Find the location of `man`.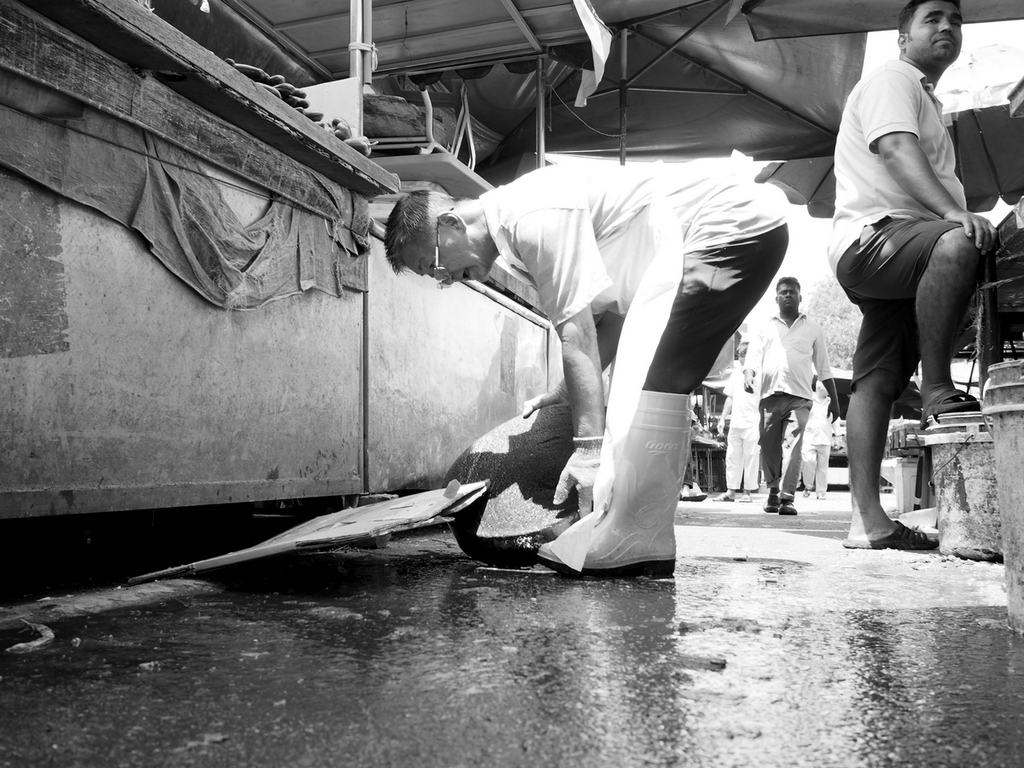
Location: 738,271,842,521.
